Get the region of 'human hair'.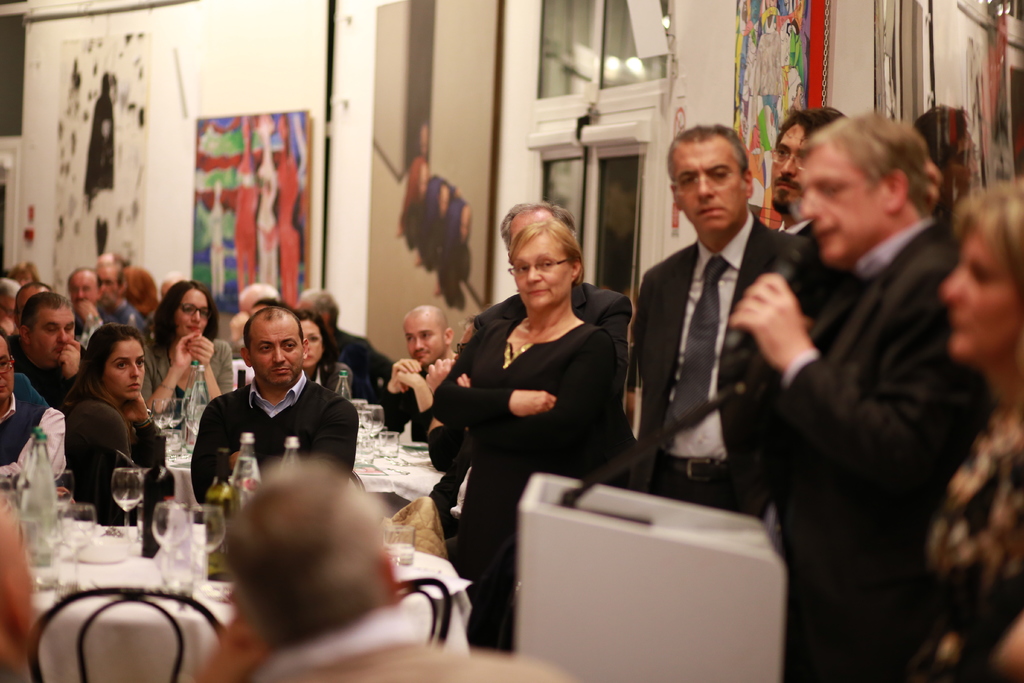
[left=952, top=176, right=1023, bottom=309].
